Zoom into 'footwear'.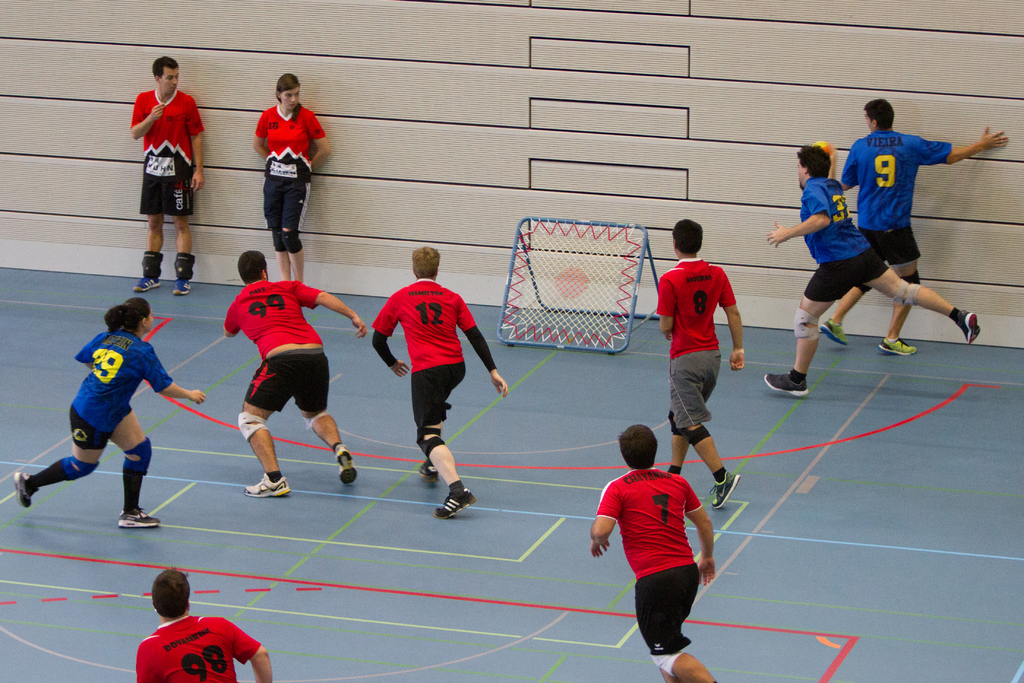
Zoom target: (880,336,920,354).
